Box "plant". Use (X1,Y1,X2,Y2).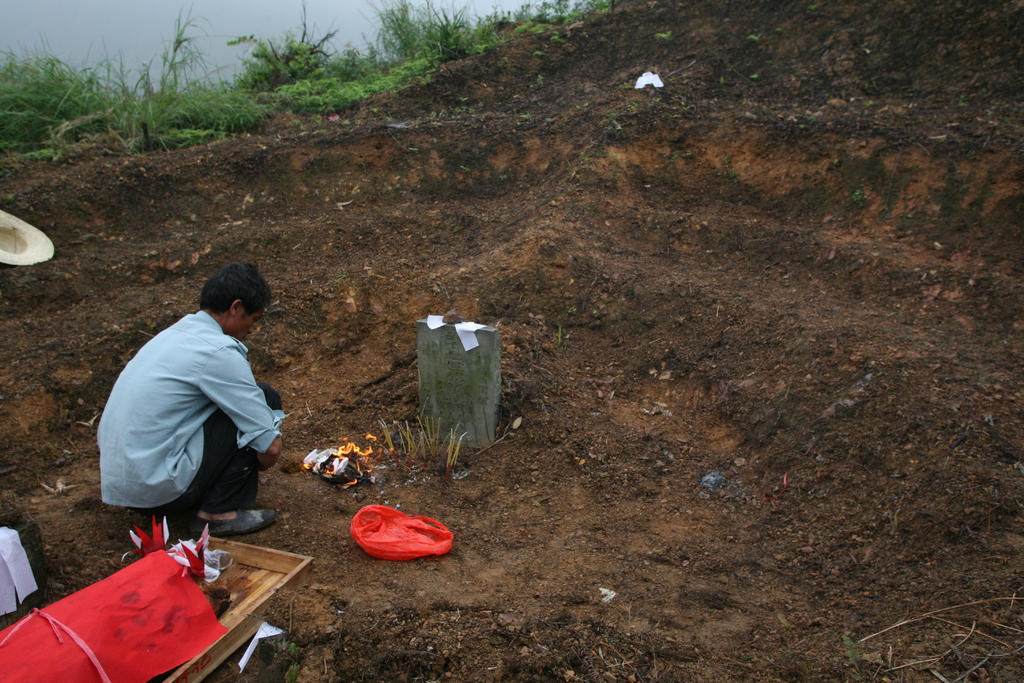
(0,191,18,211).
